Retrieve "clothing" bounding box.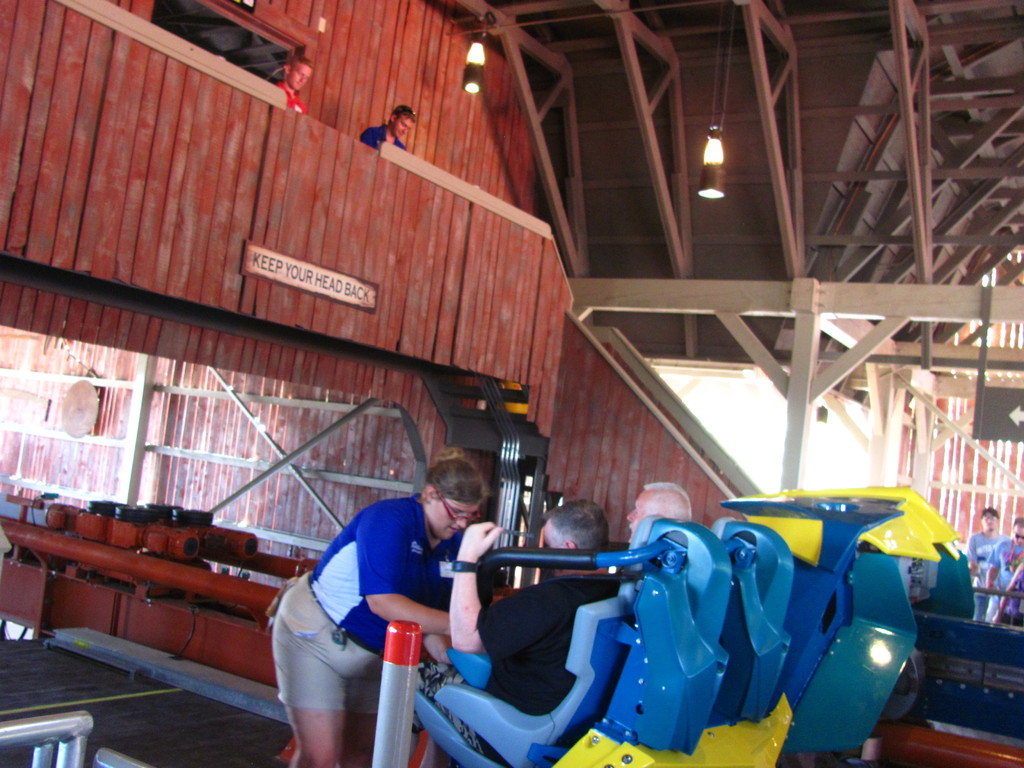
Bounding box: 357 123 406 151.
